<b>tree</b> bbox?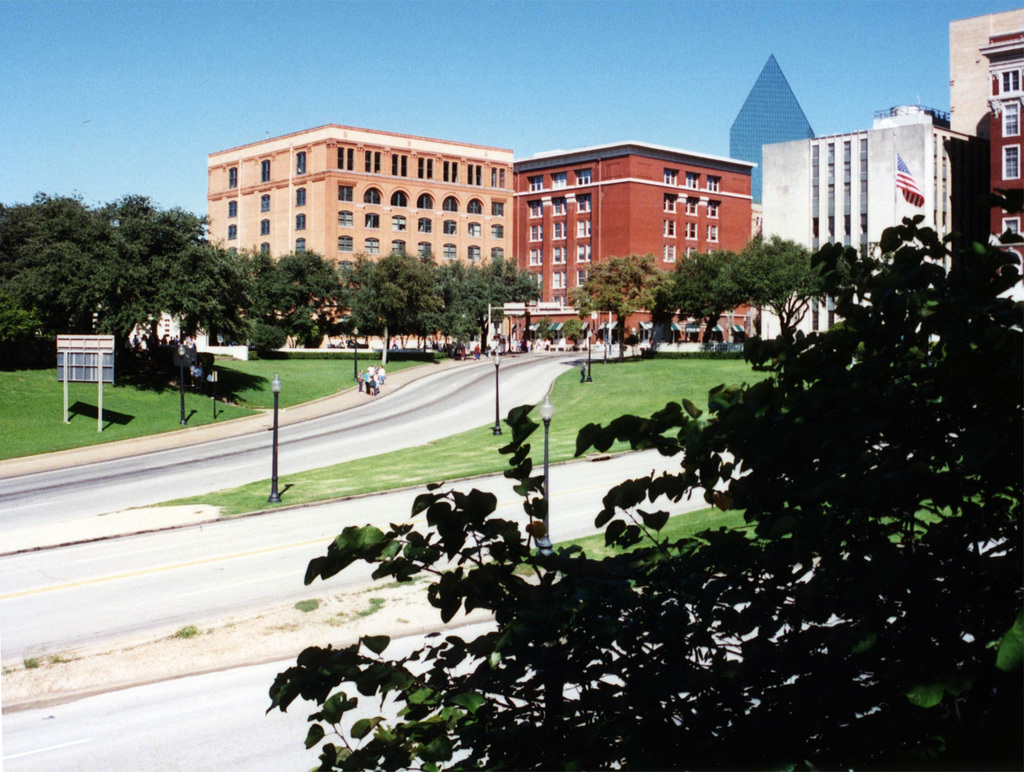
{"x1": 573, "y1": 254, "x2": 679, "y2": 374}
